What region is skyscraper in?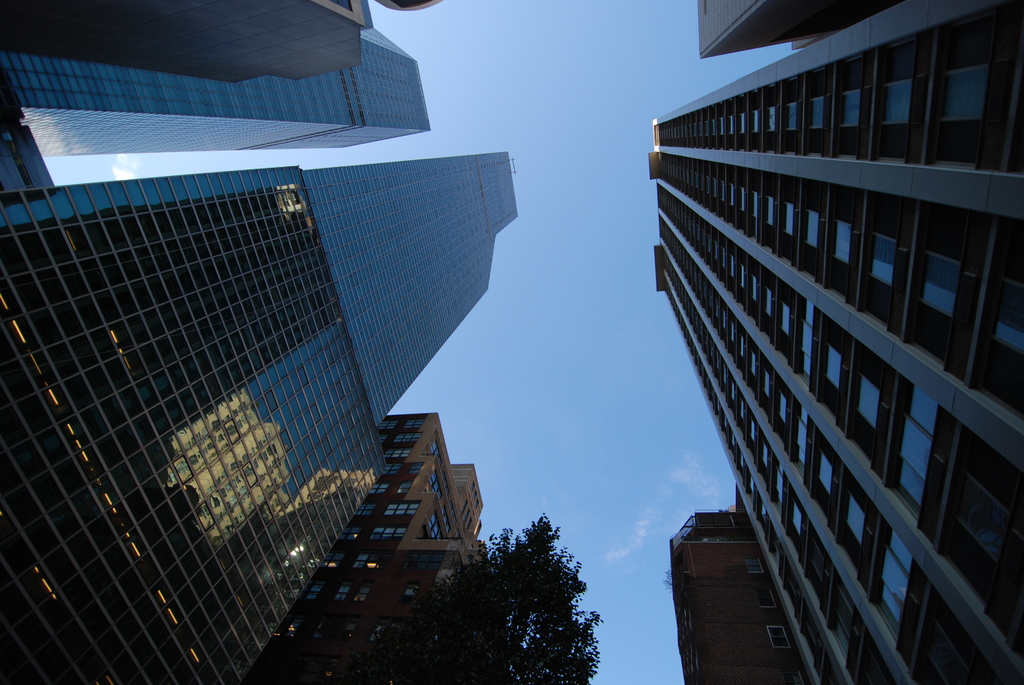
bbox=[0, 0, 432, 92].
